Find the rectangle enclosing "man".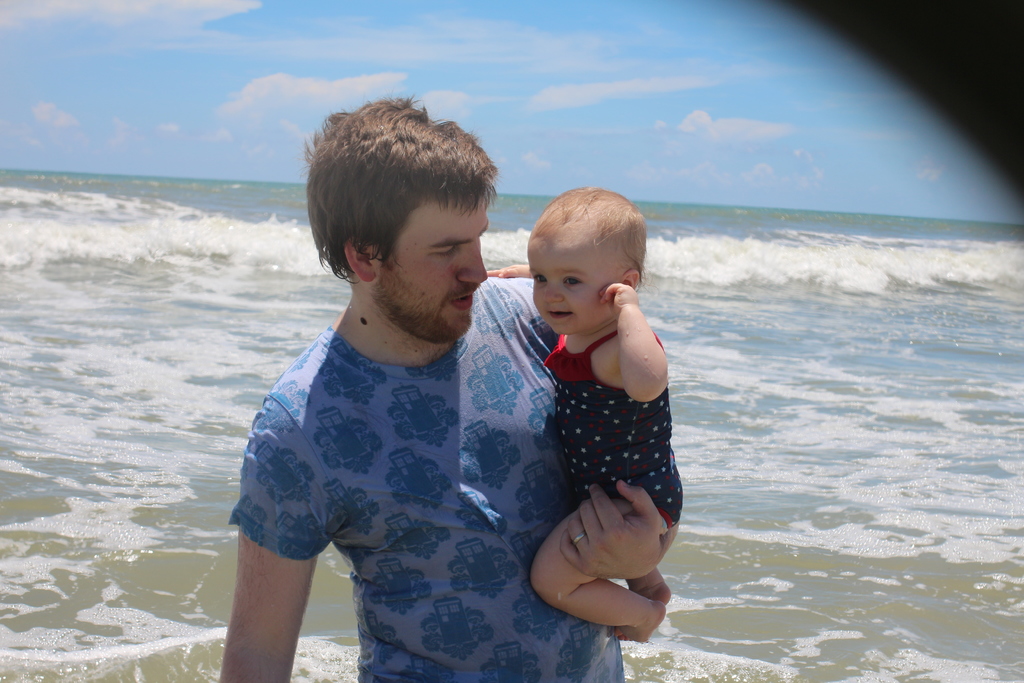
BBox(204, 92, 707, 682).
